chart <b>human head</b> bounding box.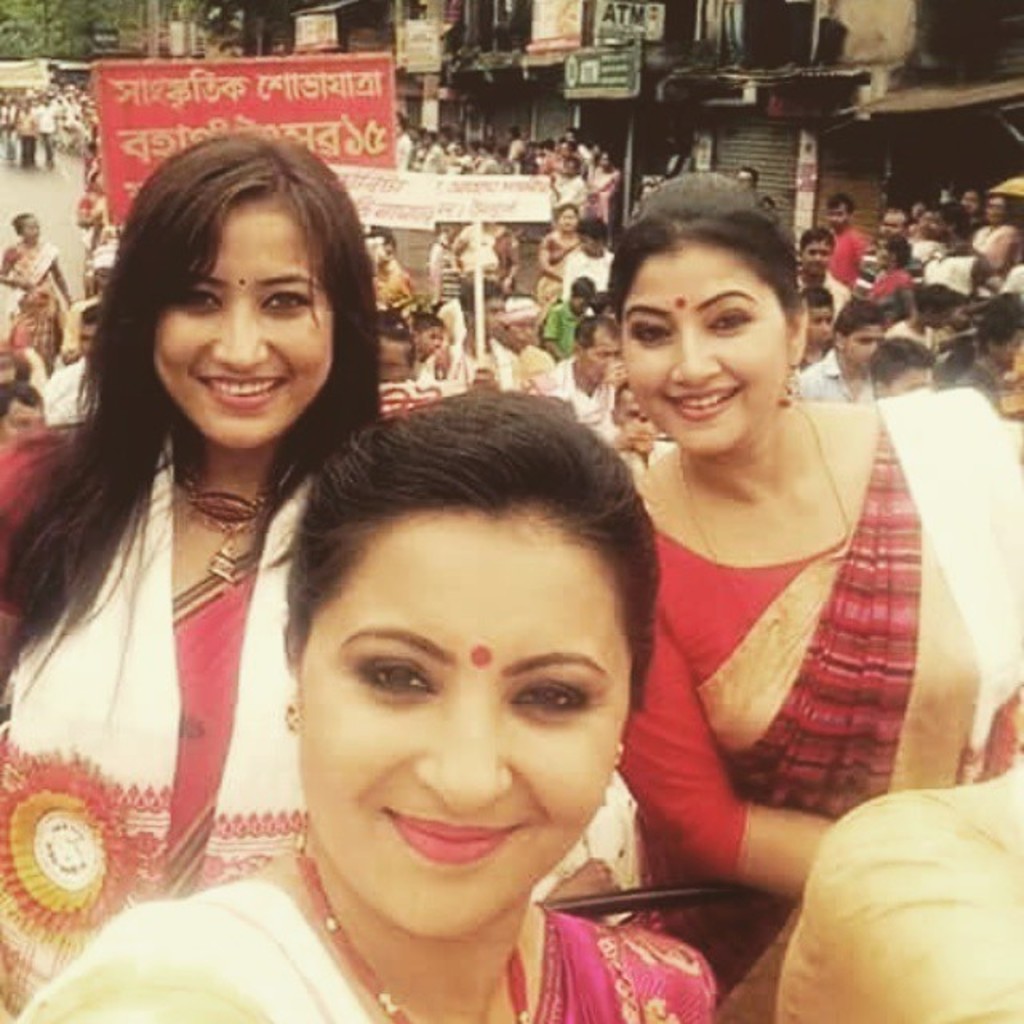
Charted: [left=618, top=173, right=810, bottom=454].
